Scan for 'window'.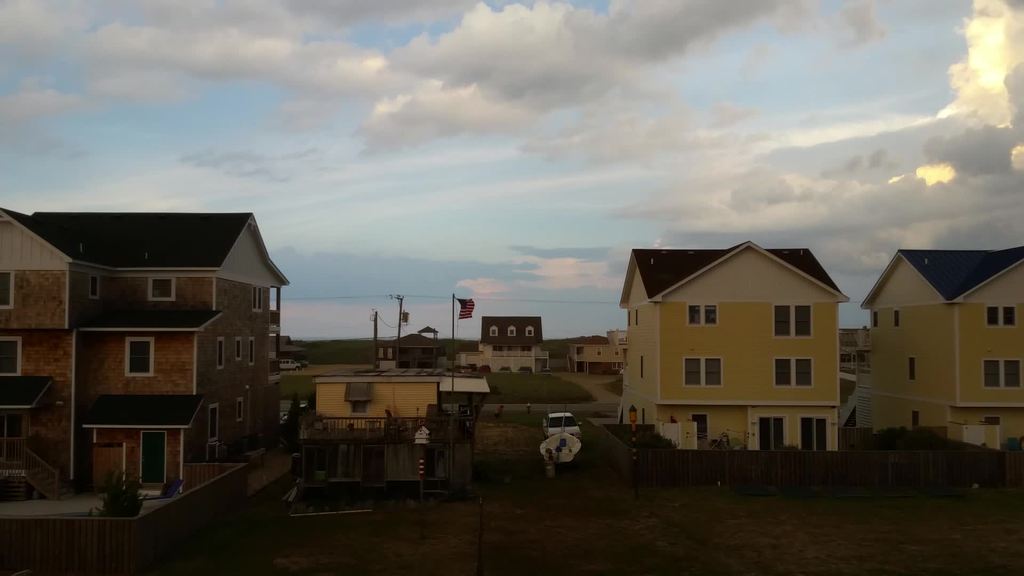
Scan result: <box>913,413,924,433</box>.
